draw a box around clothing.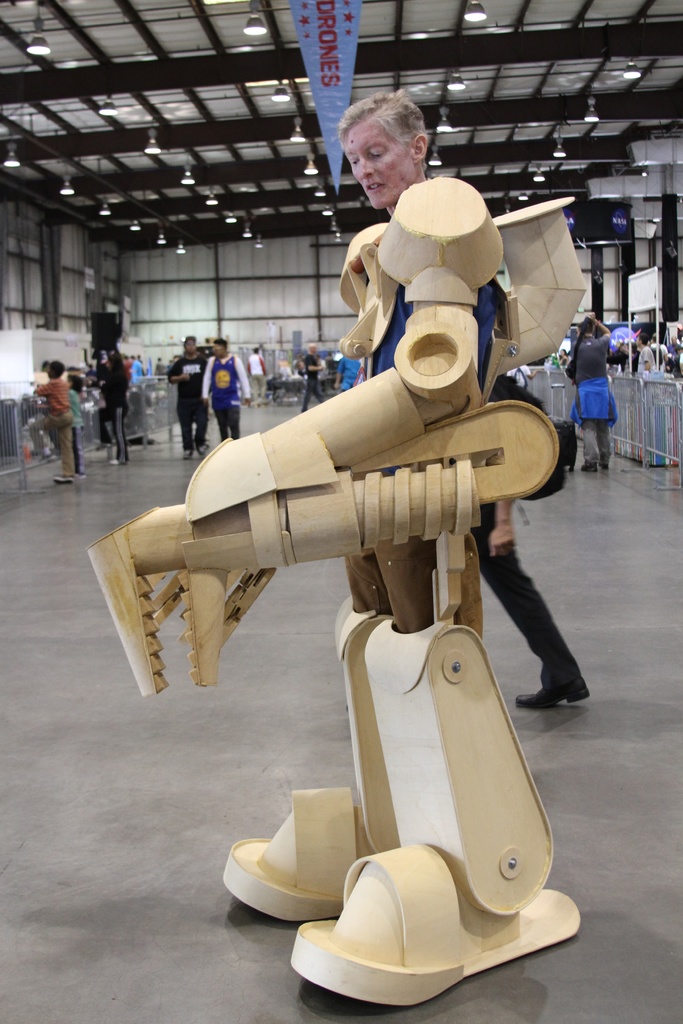
x1=136 y1=348 x2=207 y2=453.
